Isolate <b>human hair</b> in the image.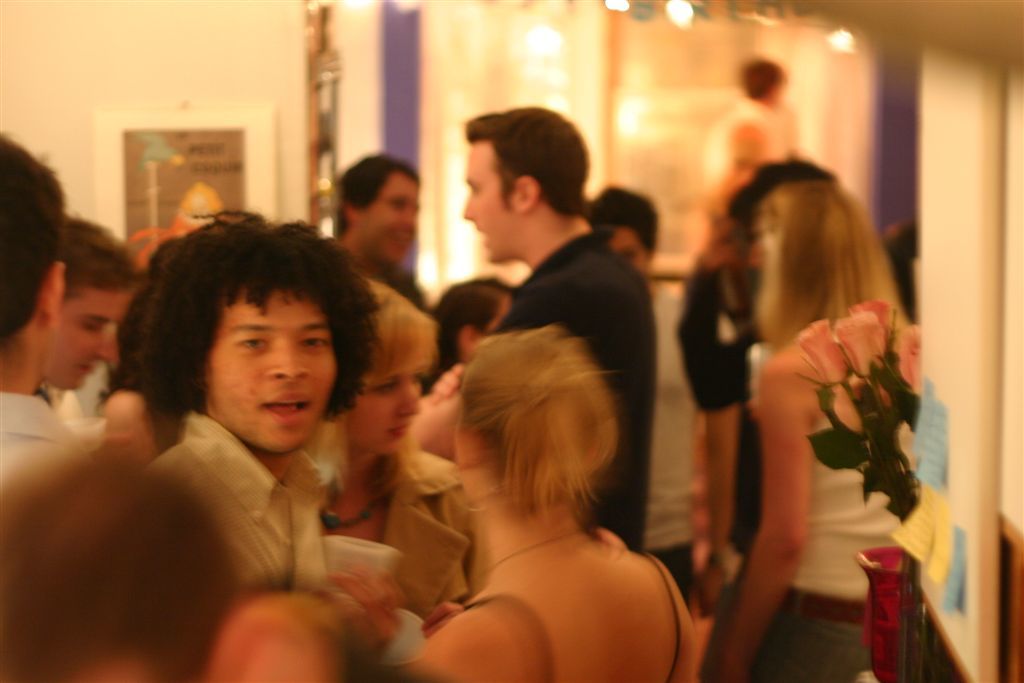
Isolated region: [x1=118, y1=202, x2=369, y2=463].
